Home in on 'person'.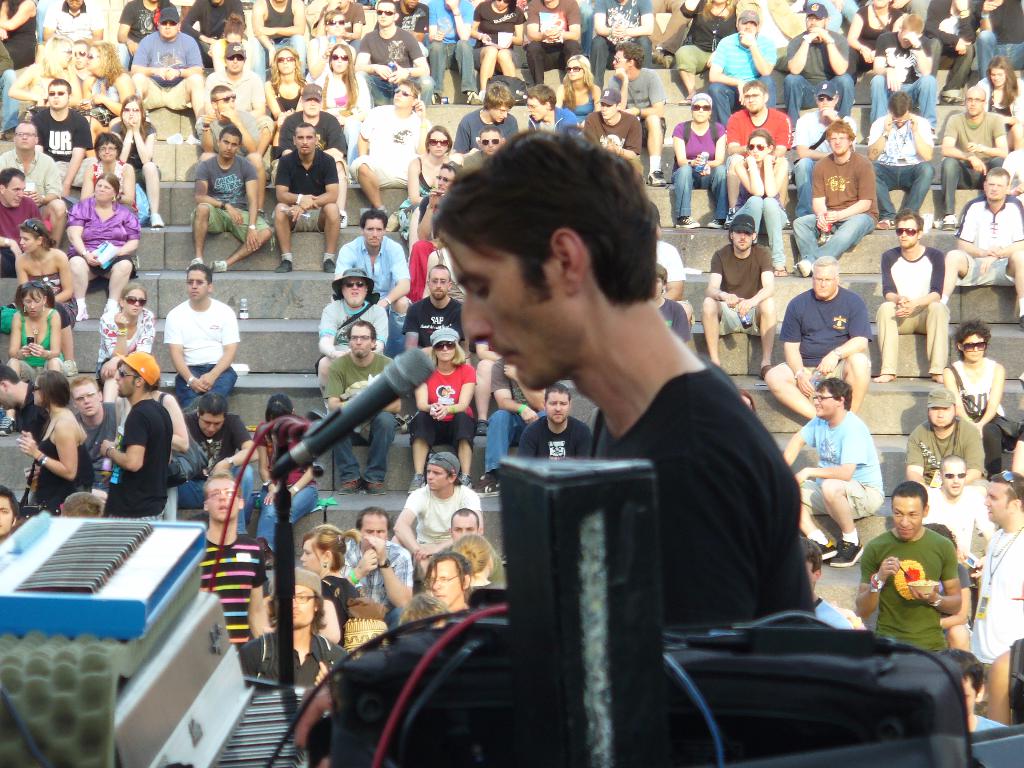
Homed in at Rect(786, 0, 845, 114).
